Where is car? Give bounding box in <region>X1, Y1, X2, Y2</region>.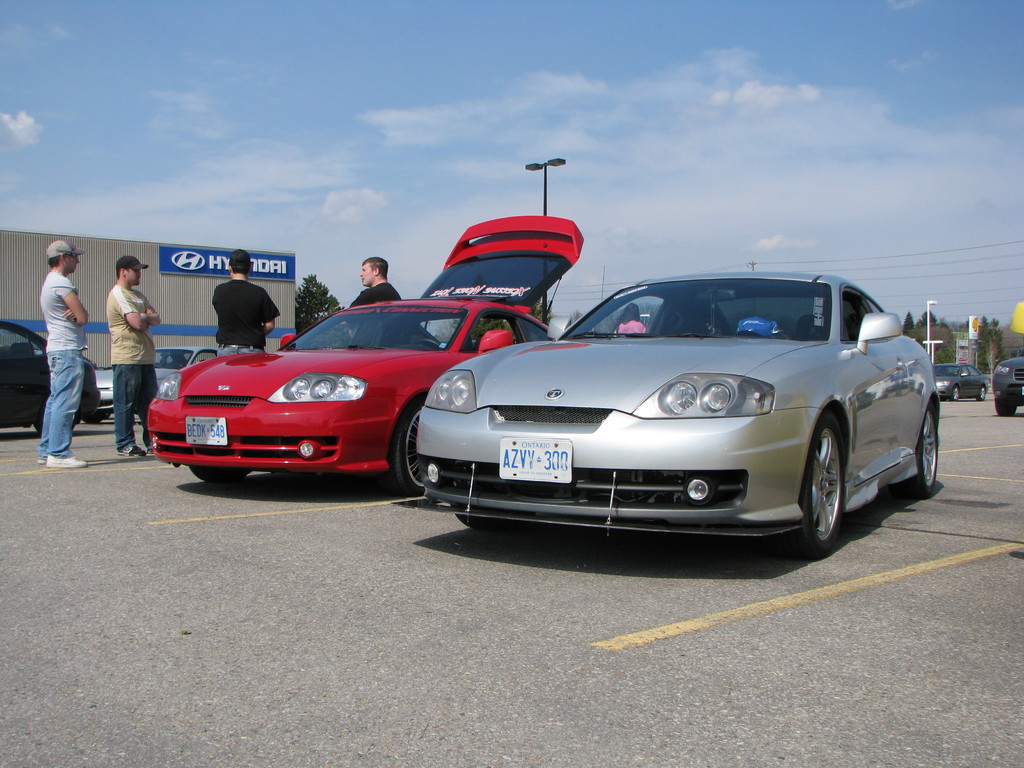
<region>92, 343, 223, 422</region>.
